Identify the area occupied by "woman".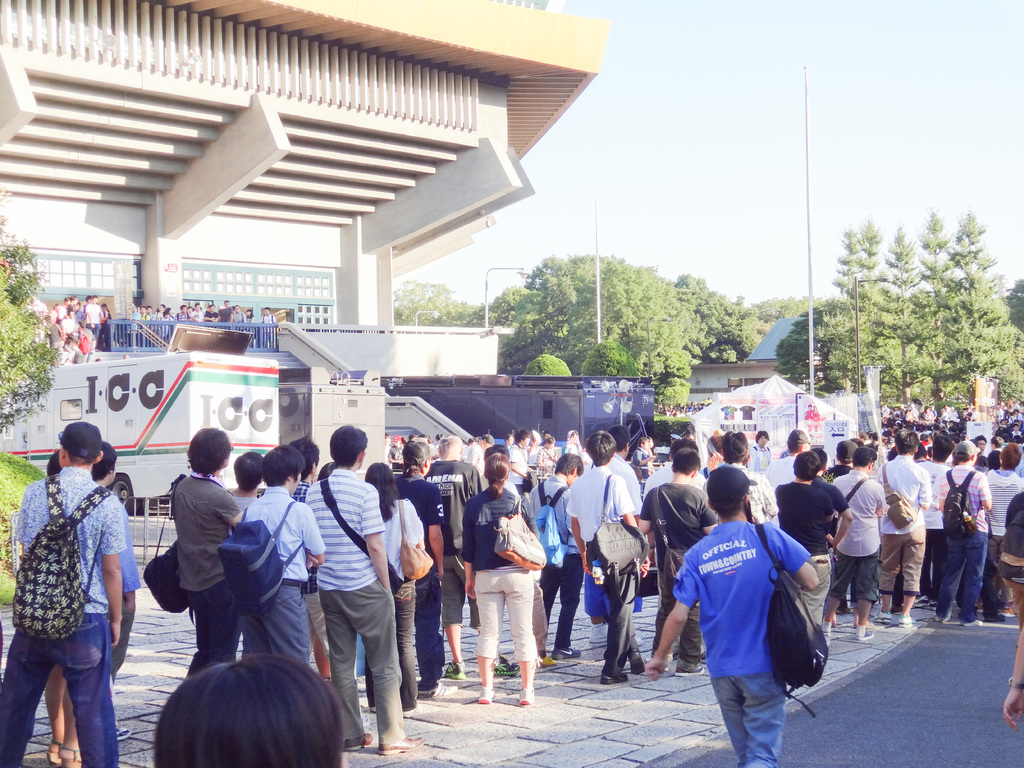
Area: region(984, 446, 1023, 616).
